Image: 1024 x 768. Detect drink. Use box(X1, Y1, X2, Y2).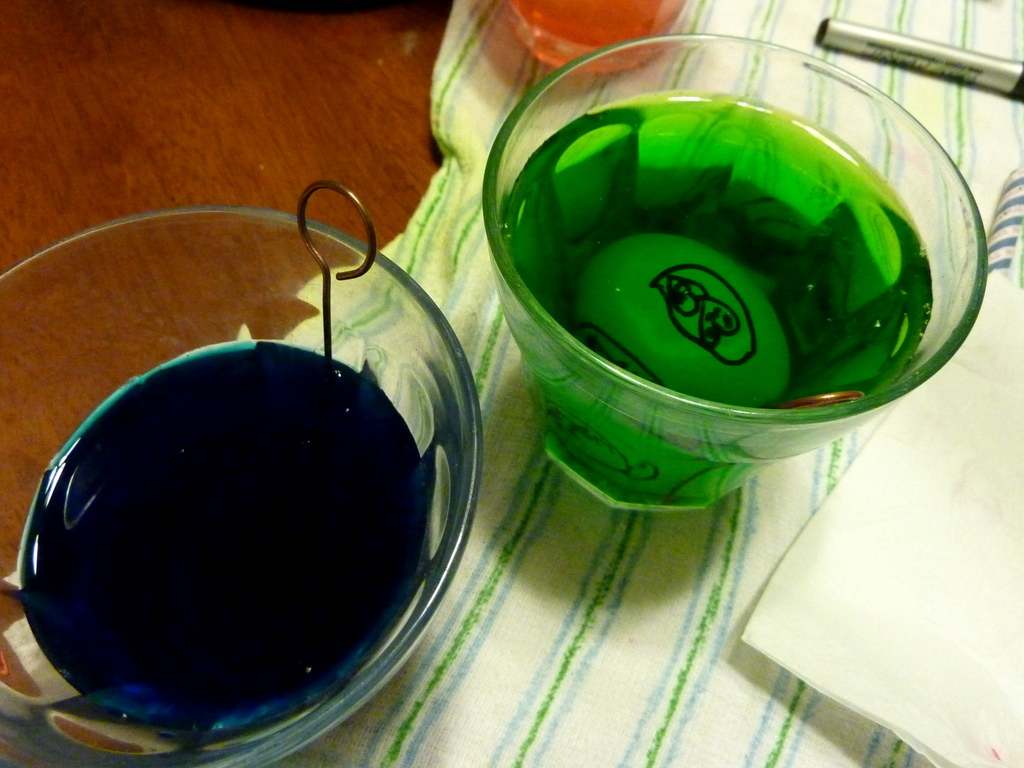
box(506, 0, 689, 72).
